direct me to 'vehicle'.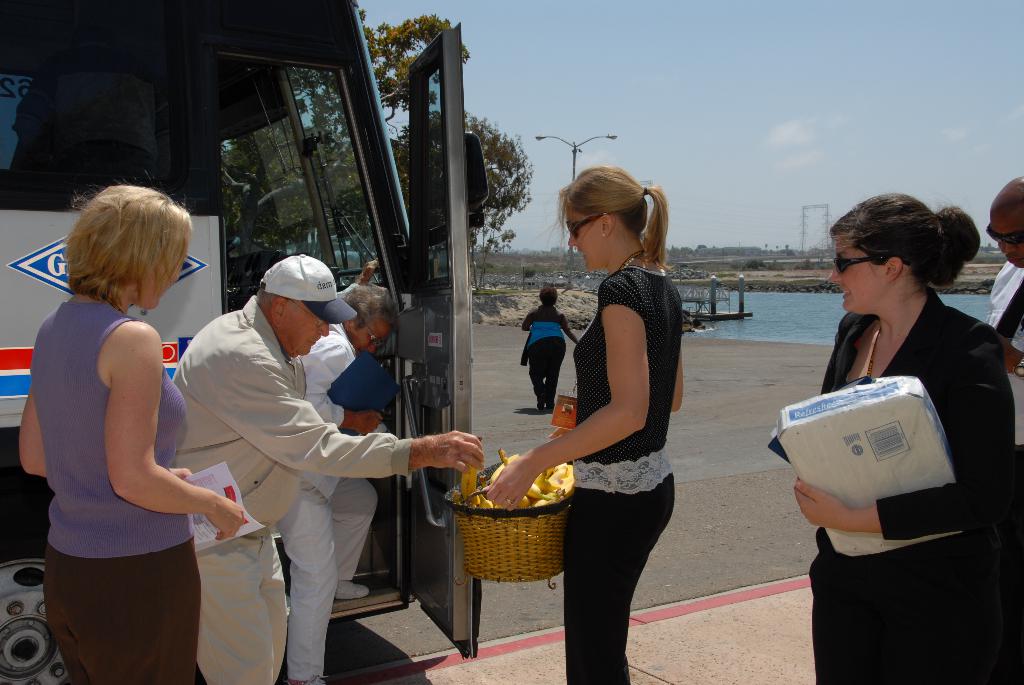
Direction: 0,0,486,684.
